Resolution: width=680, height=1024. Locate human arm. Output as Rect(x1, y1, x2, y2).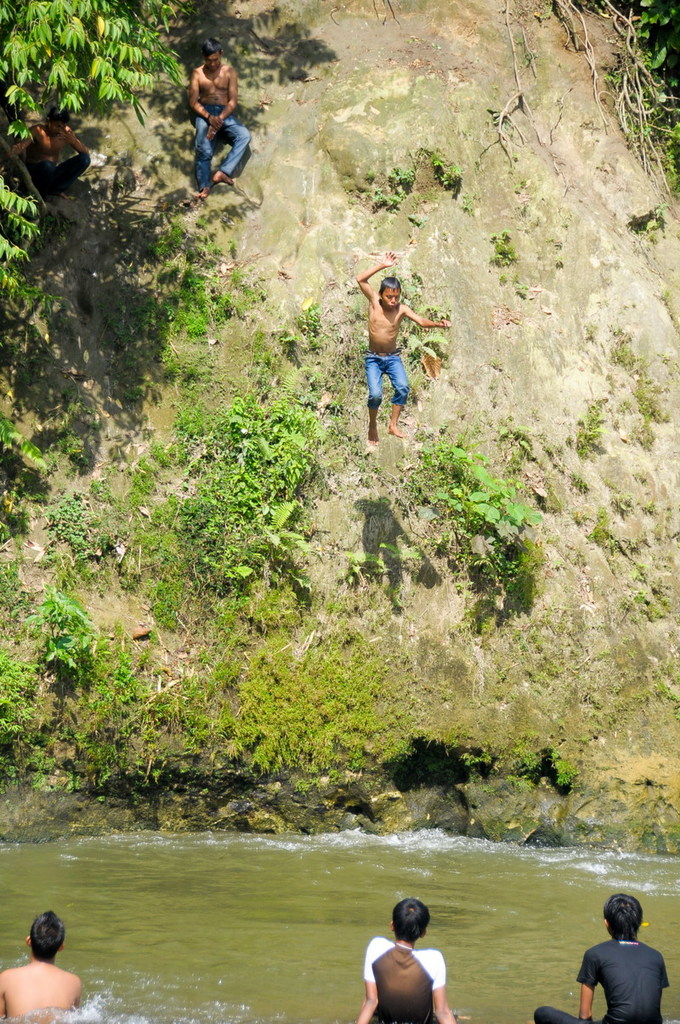
Rect(65, 123, 86, 155).
